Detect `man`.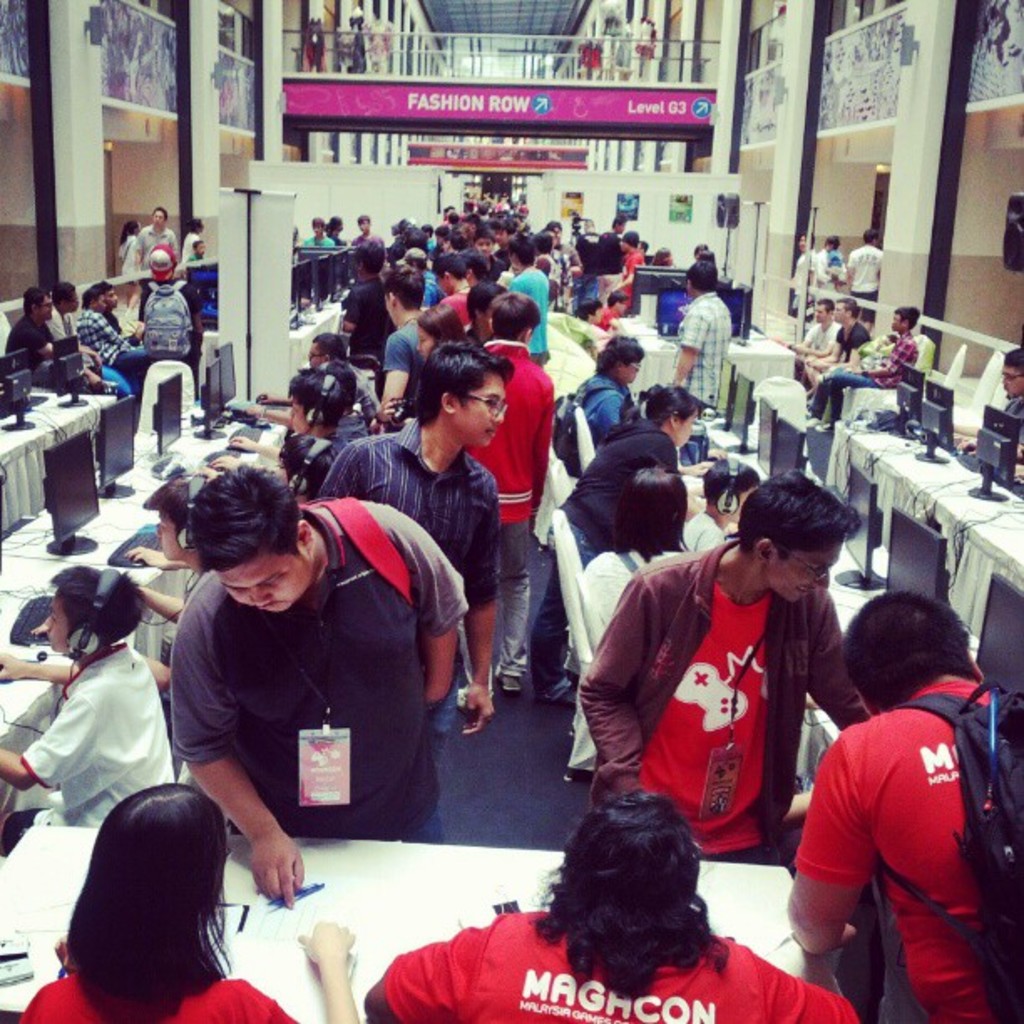
Detected at detection(276, 375, 348, 479).
